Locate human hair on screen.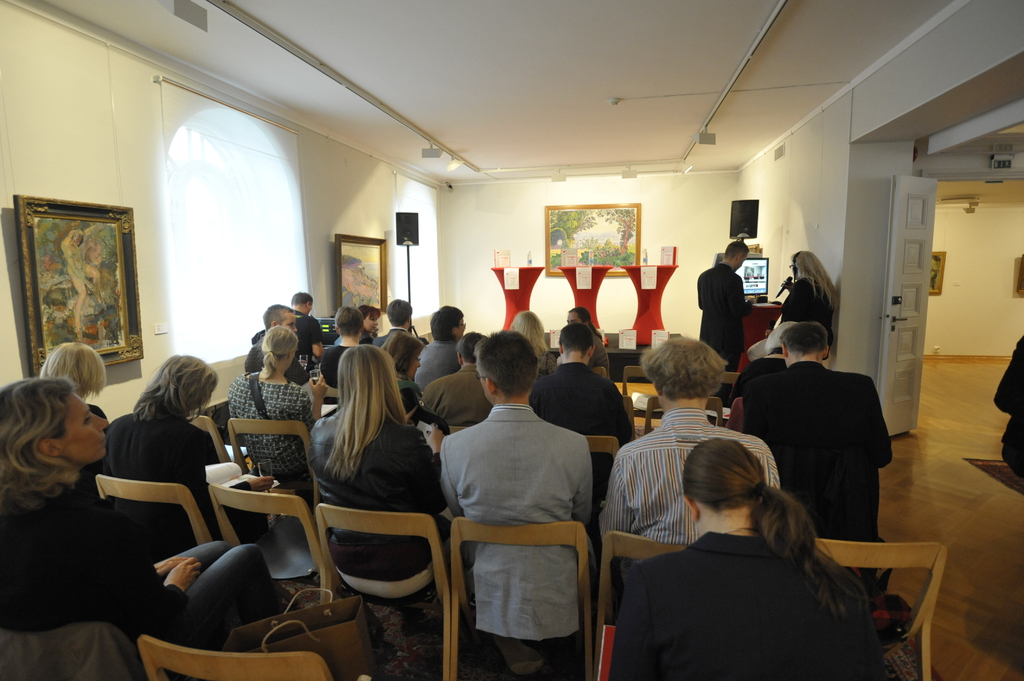
On screen at rect(259, 323, 298, 382).
